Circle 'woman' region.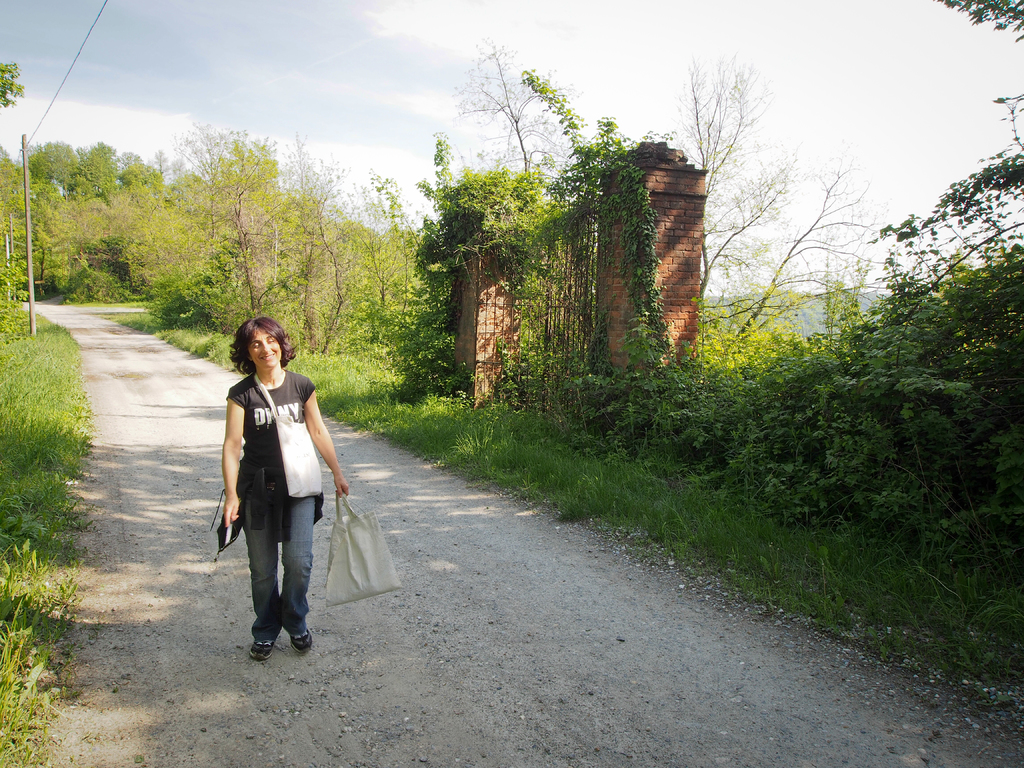
Region: <bbox>204, 315, 344, 669</bbox>.
